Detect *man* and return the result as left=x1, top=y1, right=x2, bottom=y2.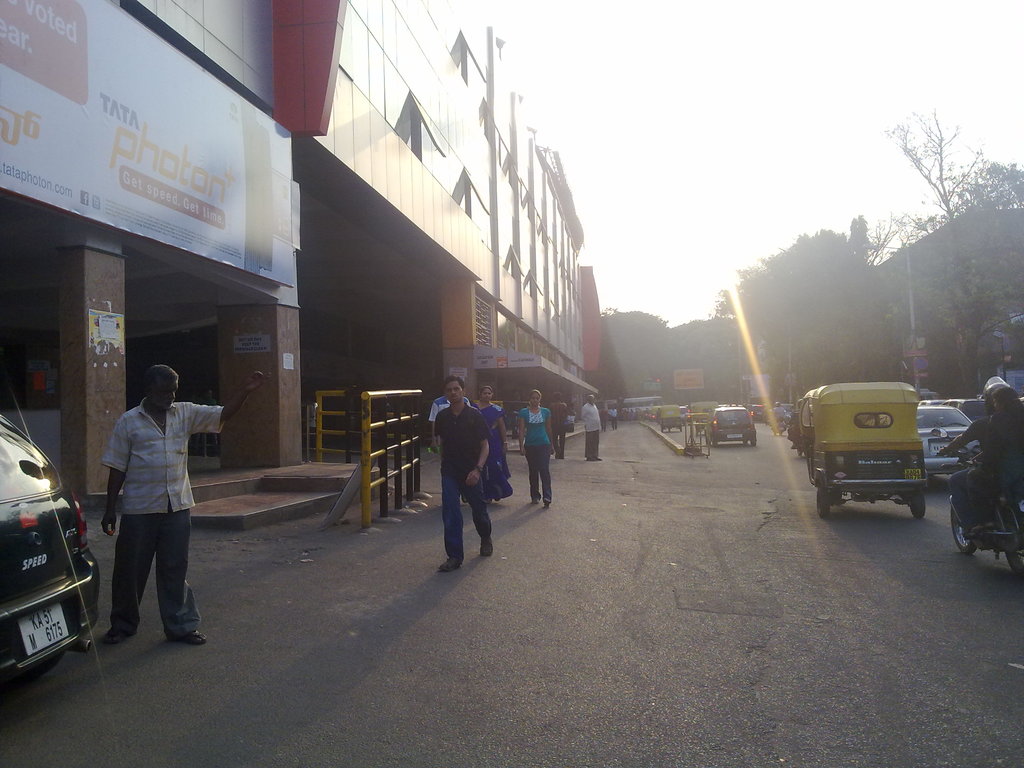
left=418, top=382, right=499, bottom=580.
